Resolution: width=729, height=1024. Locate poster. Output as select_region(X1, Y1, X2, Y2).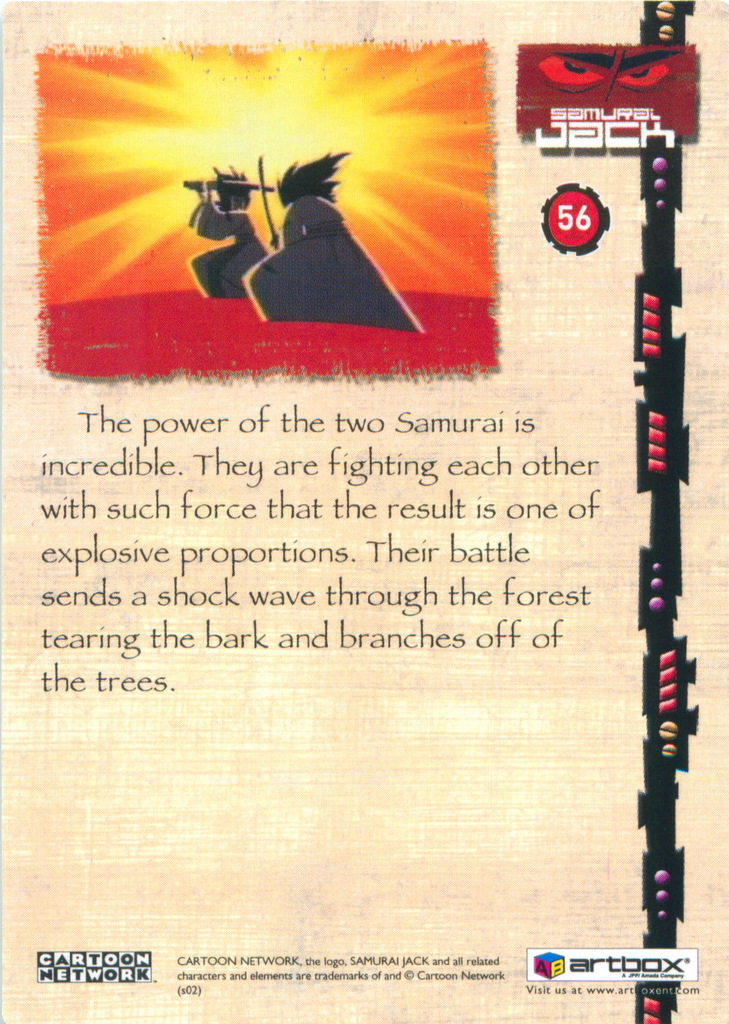
select_region(0, 0, 728, 1023).
